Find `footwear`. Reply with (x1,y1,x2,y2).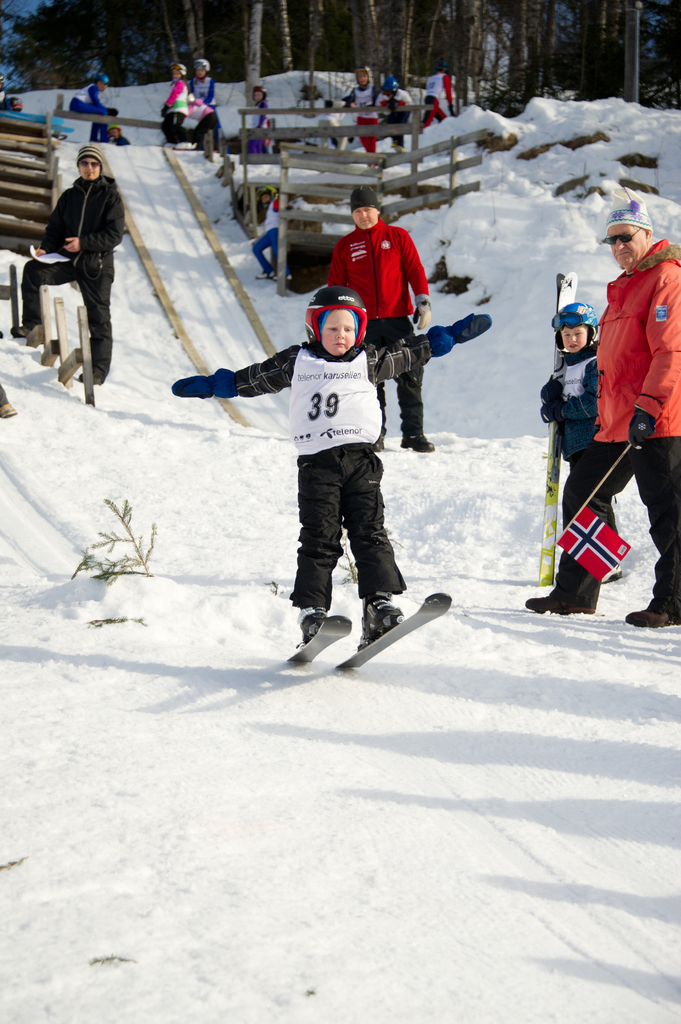
(628,605,672,627).
